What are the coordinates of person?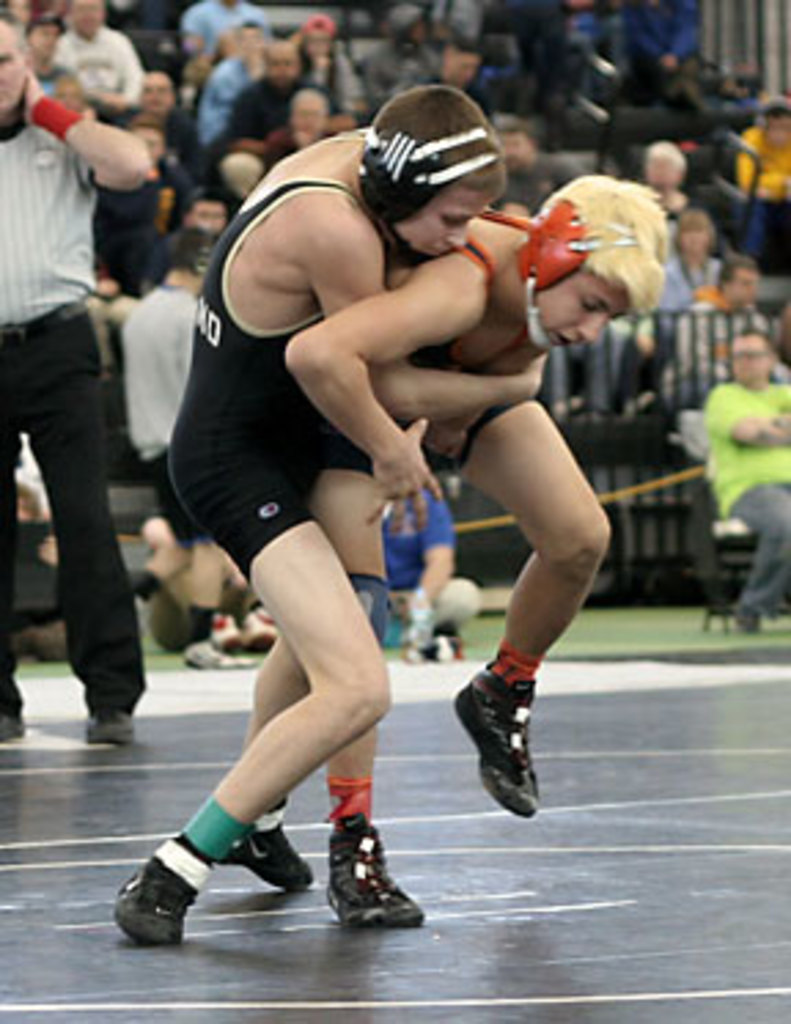
l=209, t=170, r=673, b=892.
